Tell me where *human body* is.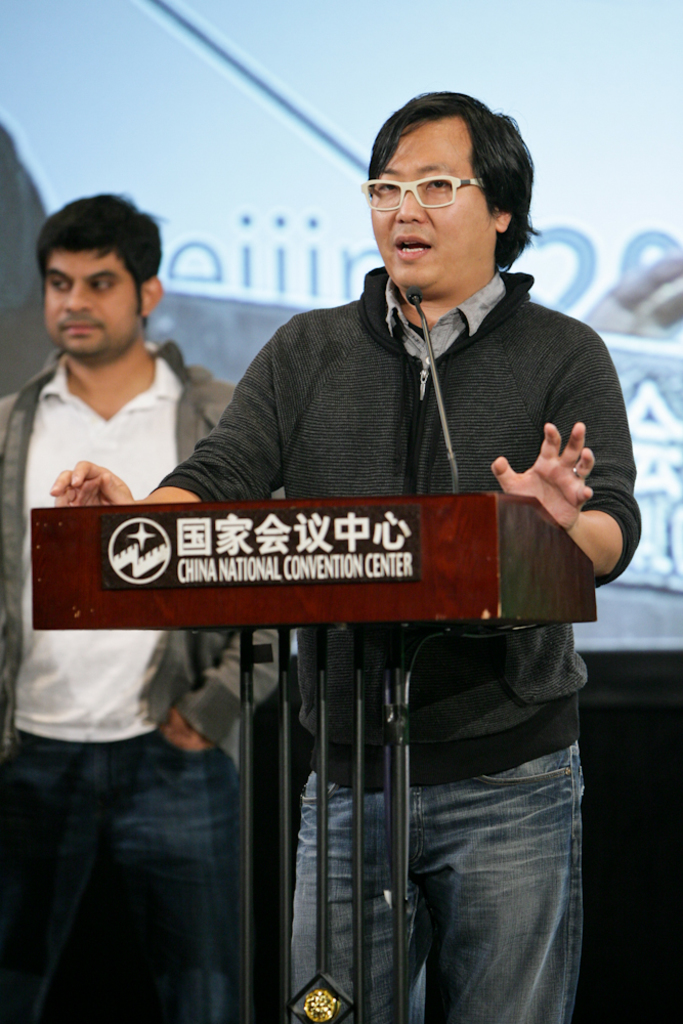
*human body* is at region(86, 172, 606, 991).
